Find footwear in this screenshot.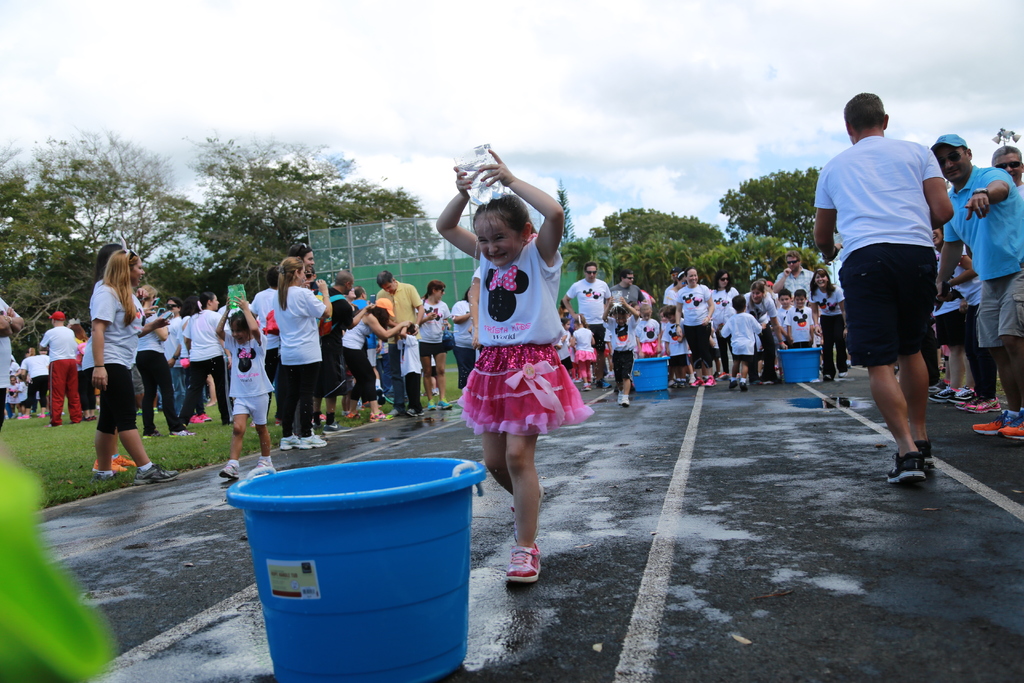
The bounding box for footwear is (131, 464, 182, 486).
